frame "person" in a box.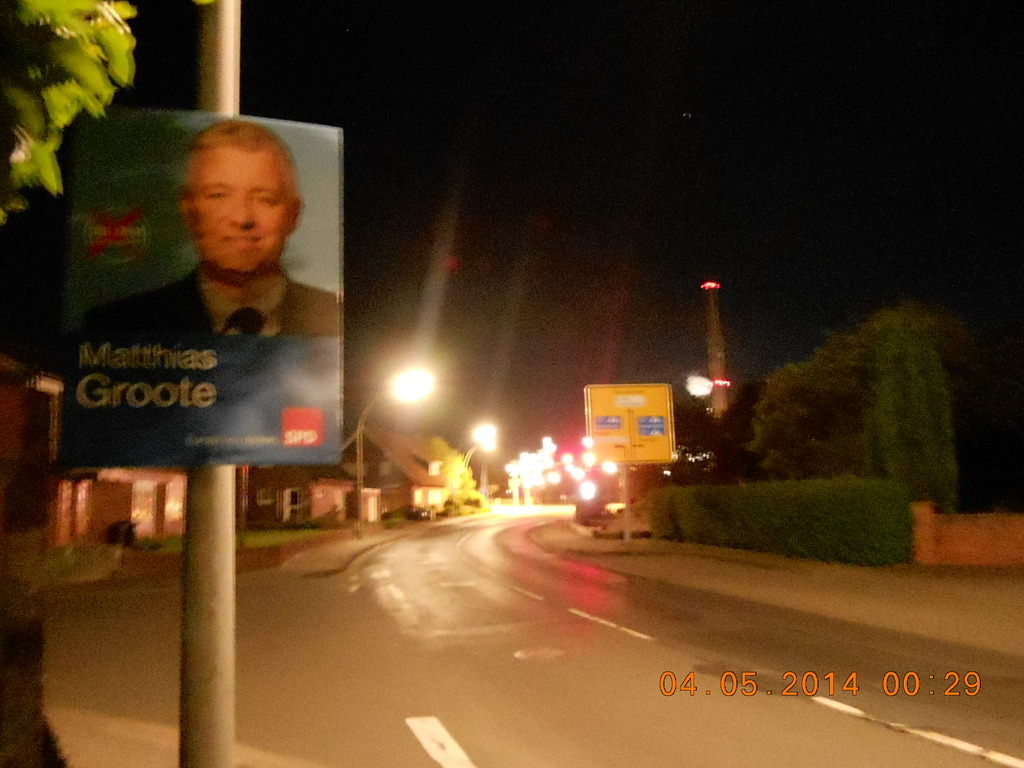
109, 125, 340, 332.
